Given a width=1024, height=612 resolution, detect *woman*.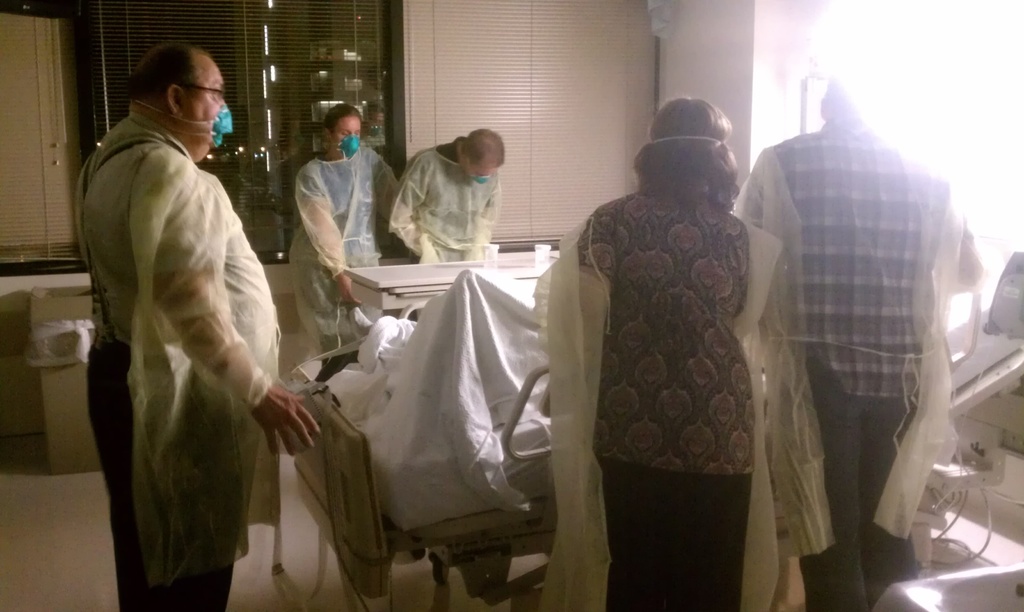
[left=293, top=102, right=401, bottom=334].
